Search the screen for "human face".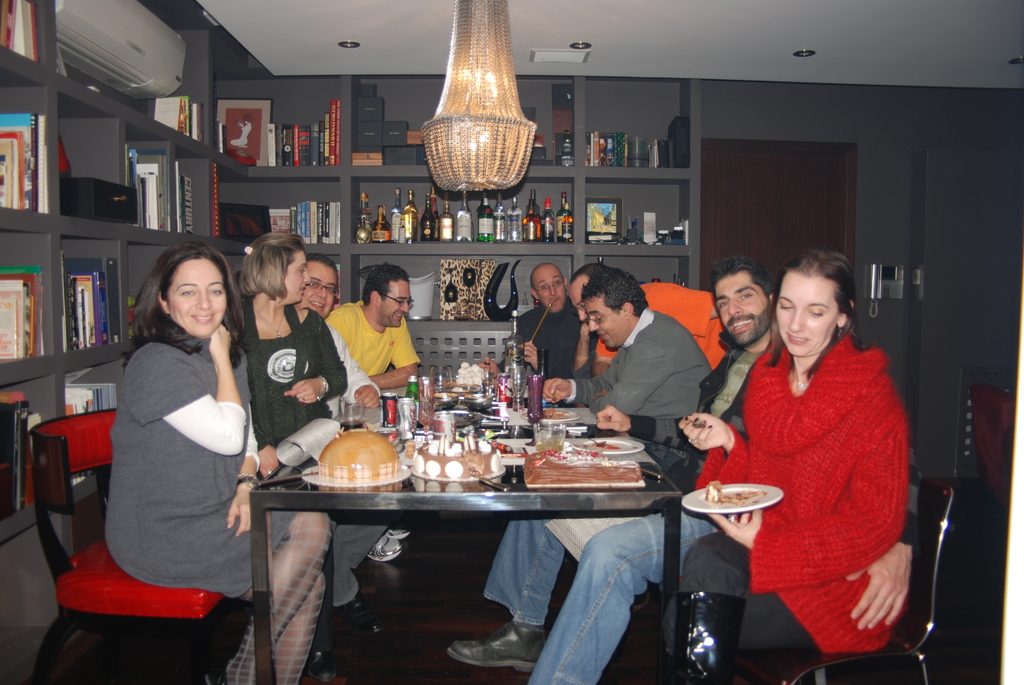
Found at {"x1": 532, "y1": 264, "x2": 570, "y2": 306}.
